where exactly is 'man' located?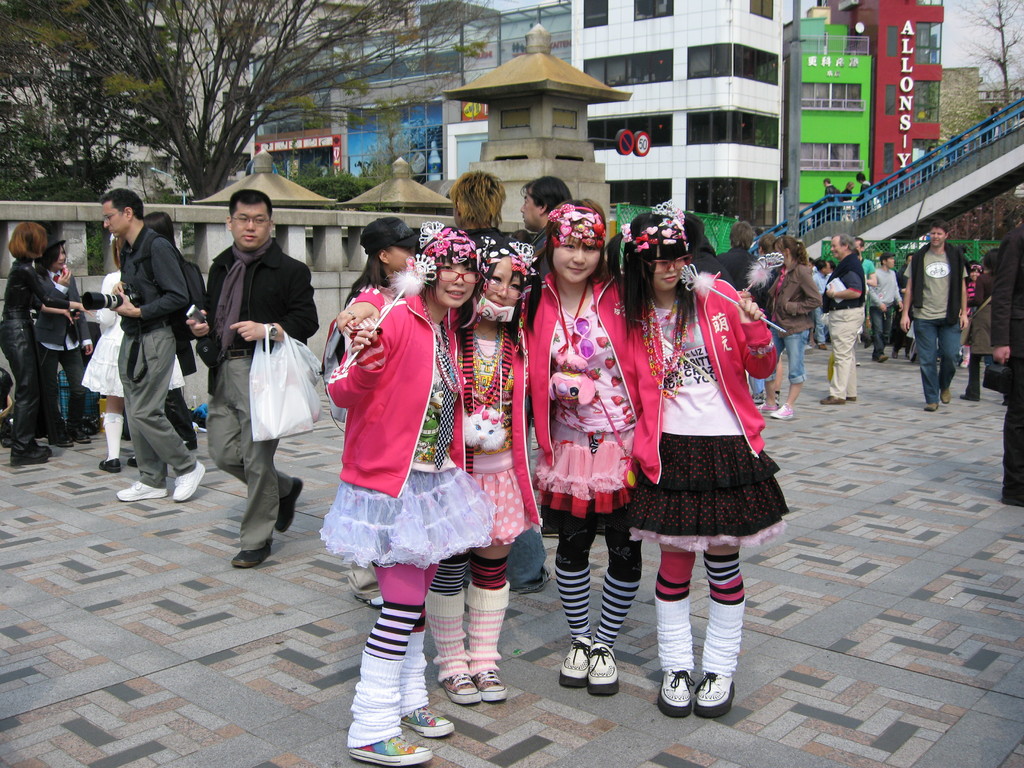
Its bounding box is box(756, 236, 774, 255).
